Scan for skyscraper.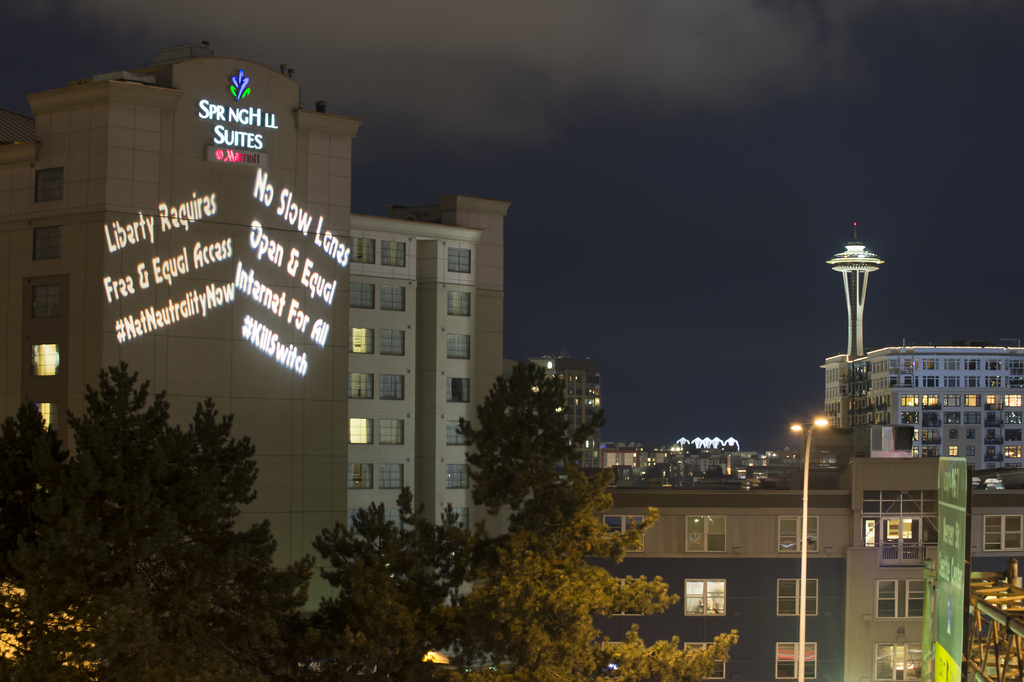
Scan result: <box>349,194,508,670</box>.
